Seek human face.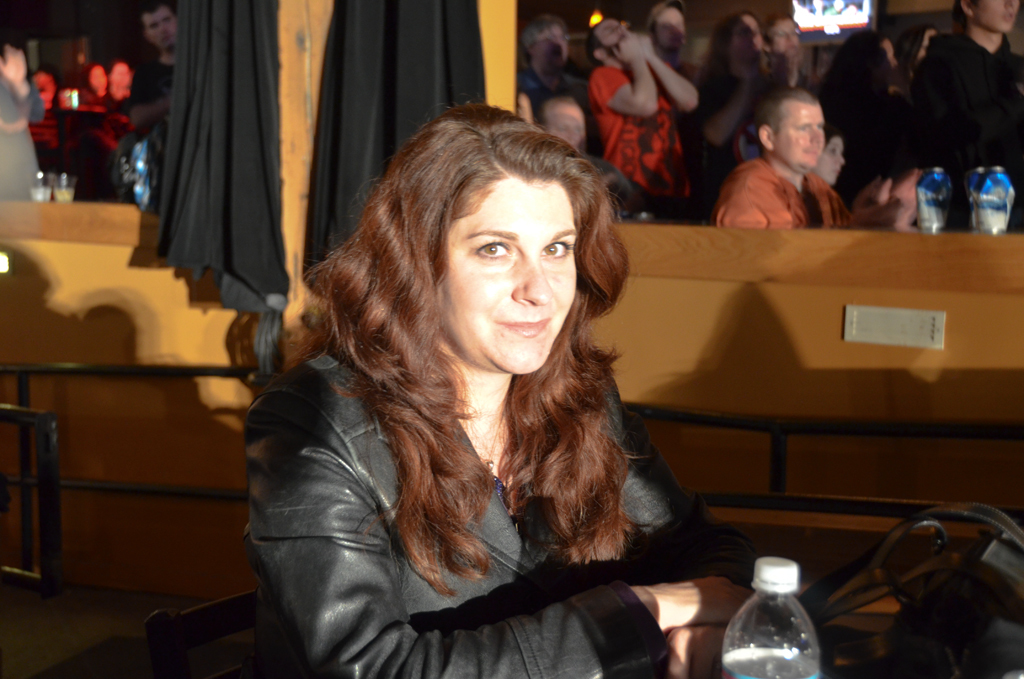
873 34 900 86.
